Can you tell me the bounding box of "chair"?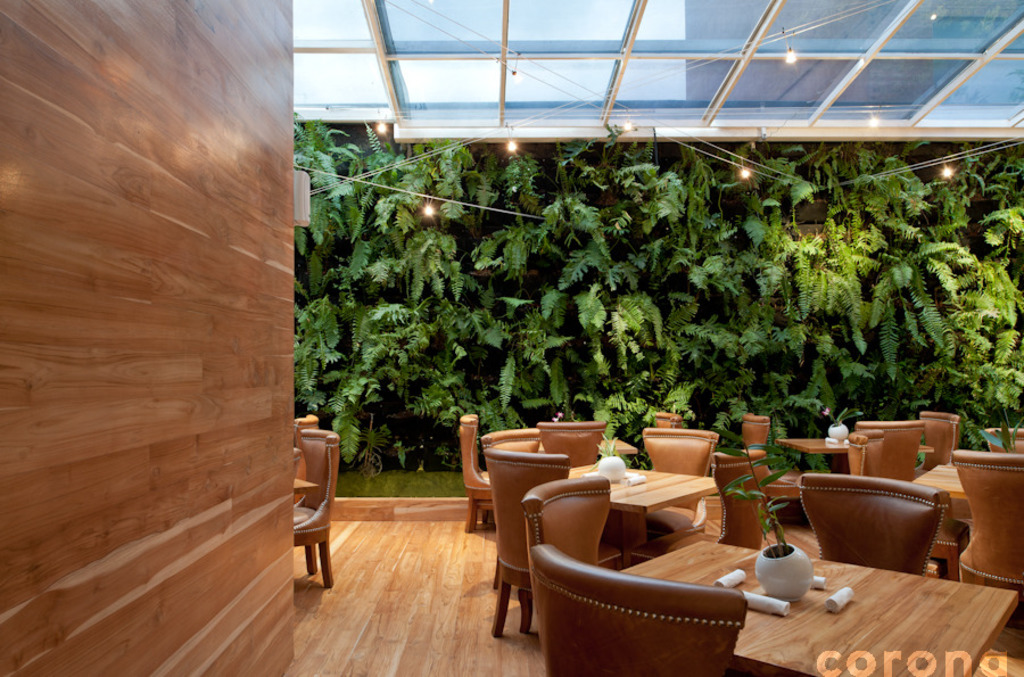
x1=536 y1=419 x2=608 y2=472.
